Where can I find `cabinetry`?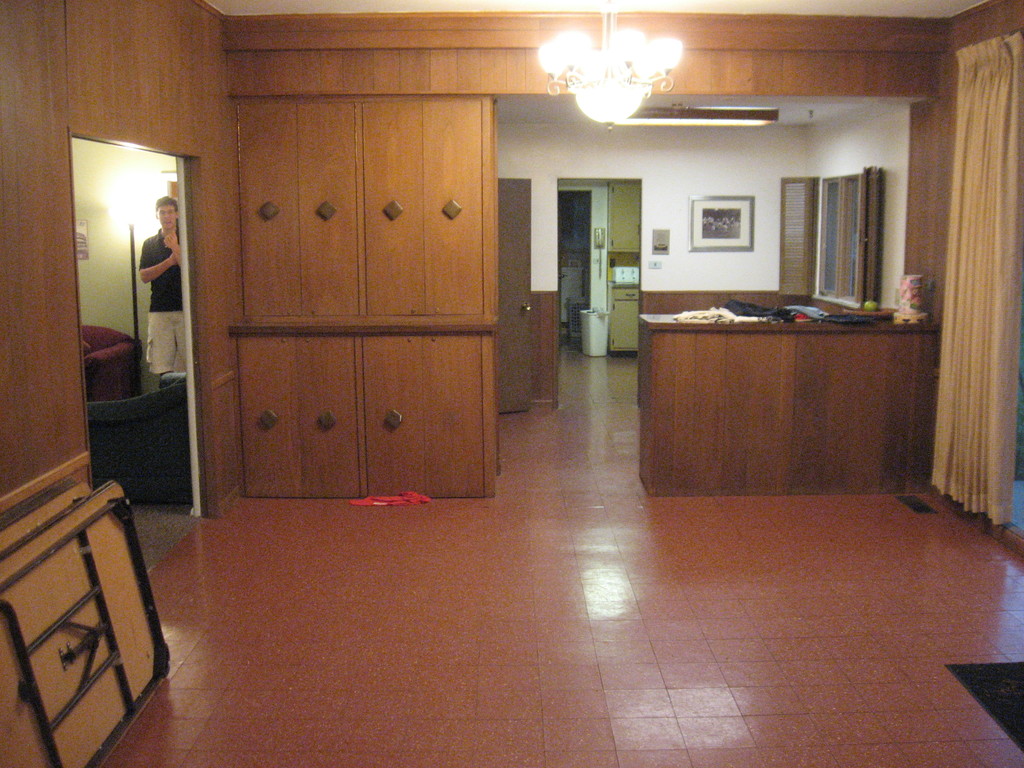
You can find it at BBox(237, 99, 495, 324).
